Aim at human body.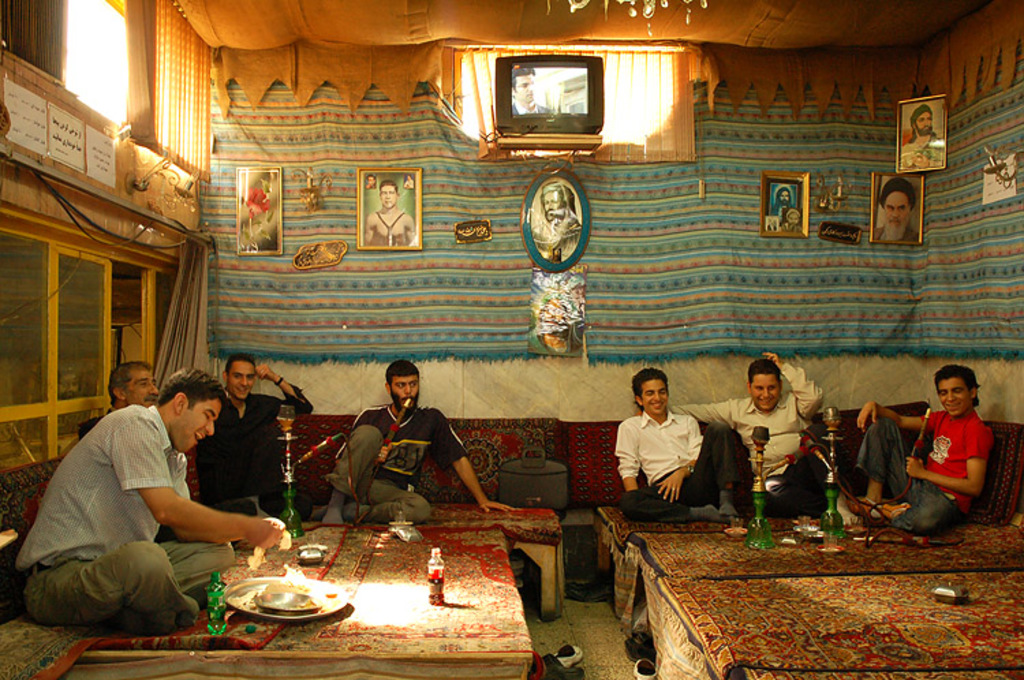
Aimed at l=897, t=107, r=946, b=172.
